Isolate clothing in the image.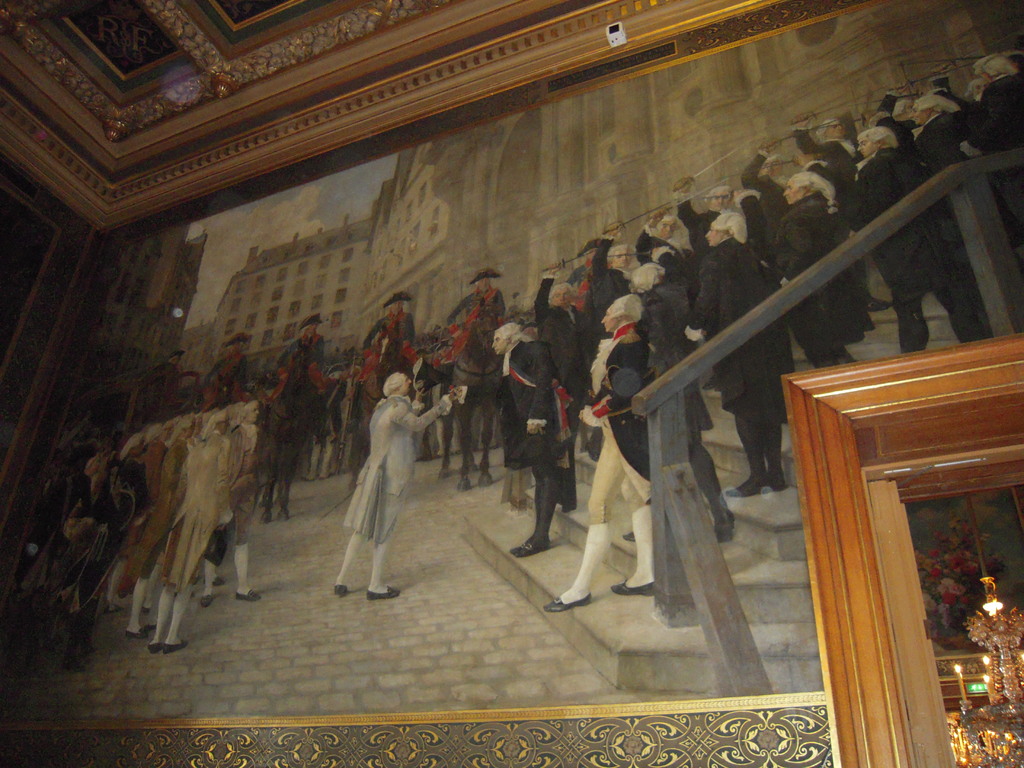
Isolated region: Rect(528, 267, 596, 373).
